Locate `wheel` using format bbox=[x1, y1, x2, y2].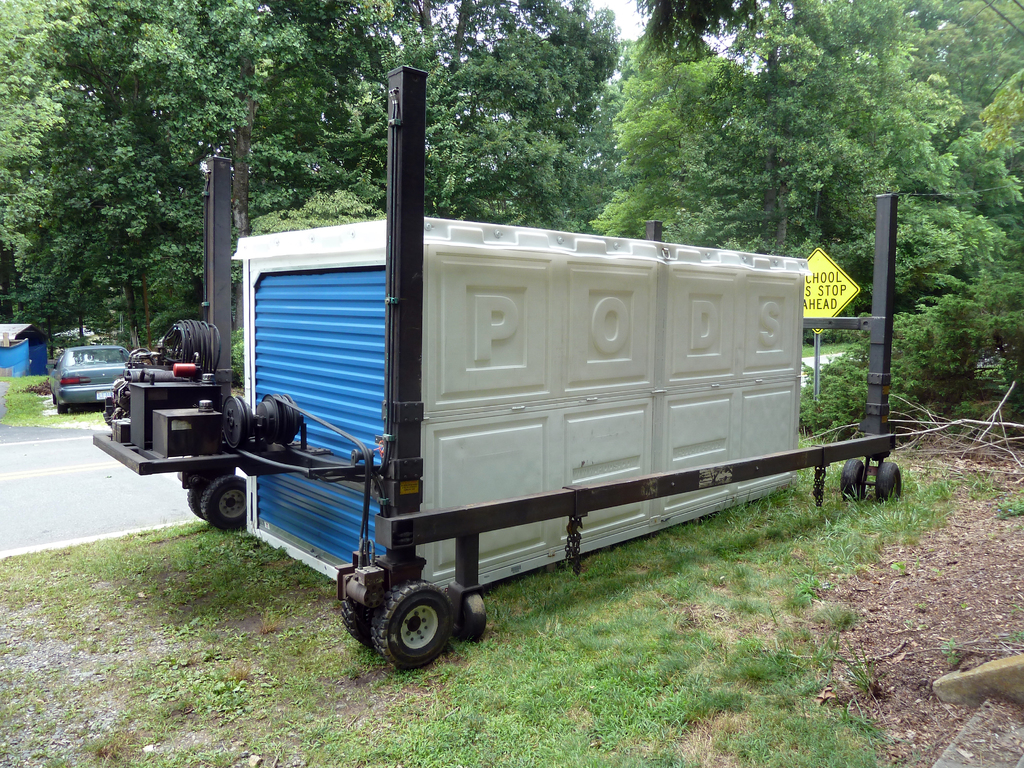
bbox=[367, 580, 458, 671].
